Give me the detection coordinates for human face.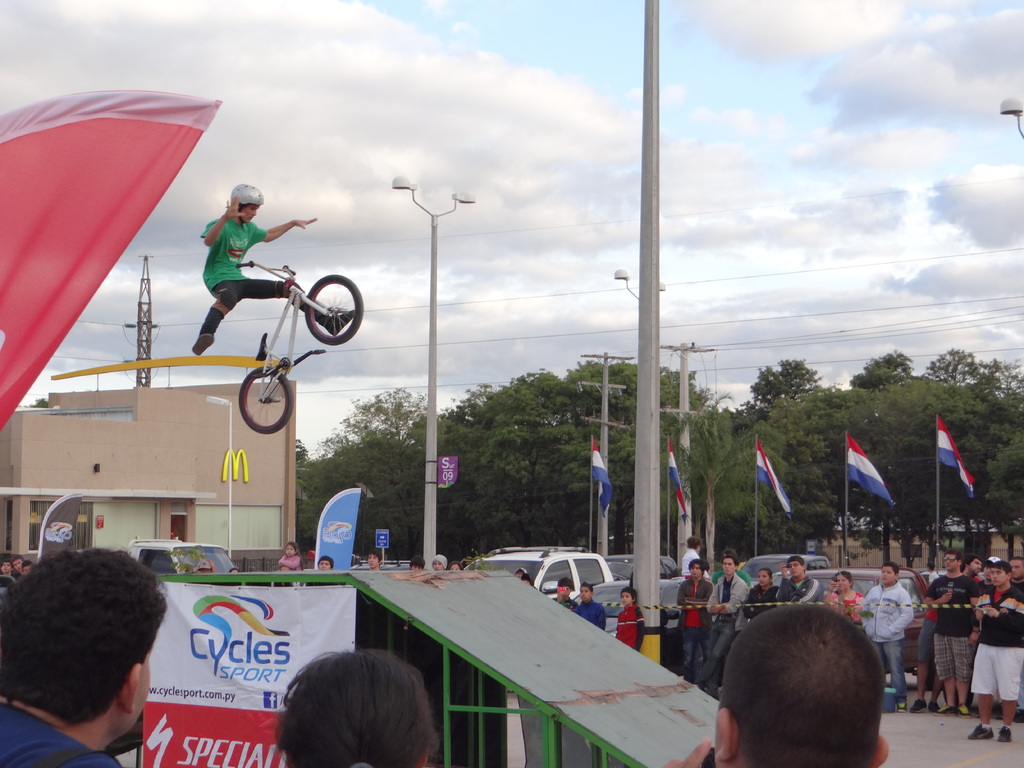
(620, 593, 630, 605).
